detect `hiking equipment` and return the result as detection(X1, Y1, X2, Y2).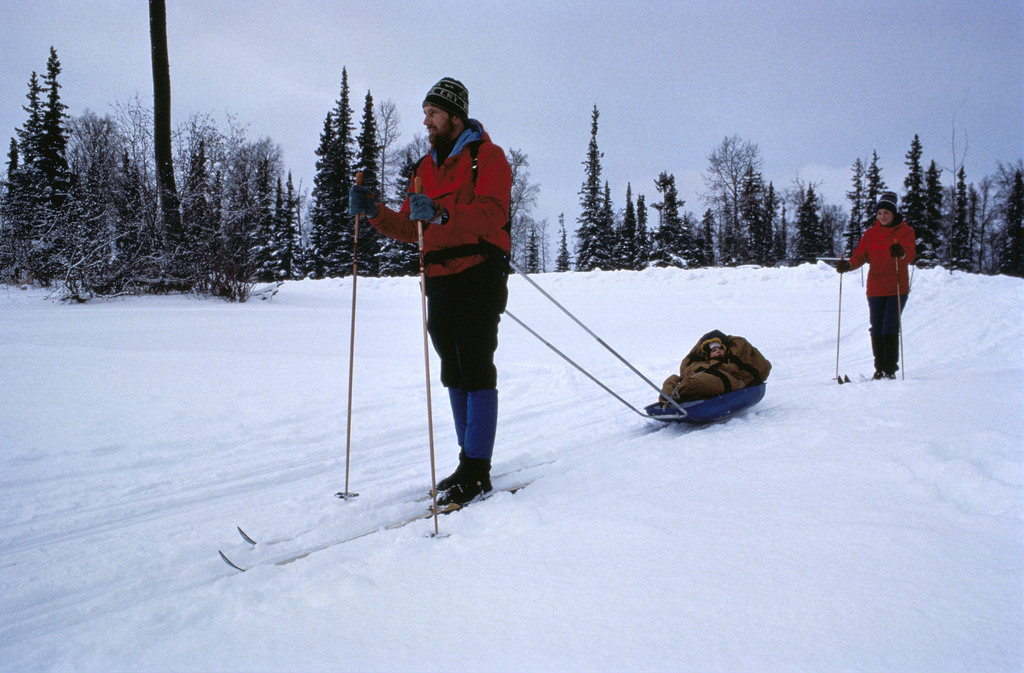
detection(895, 236, 906, 380).
